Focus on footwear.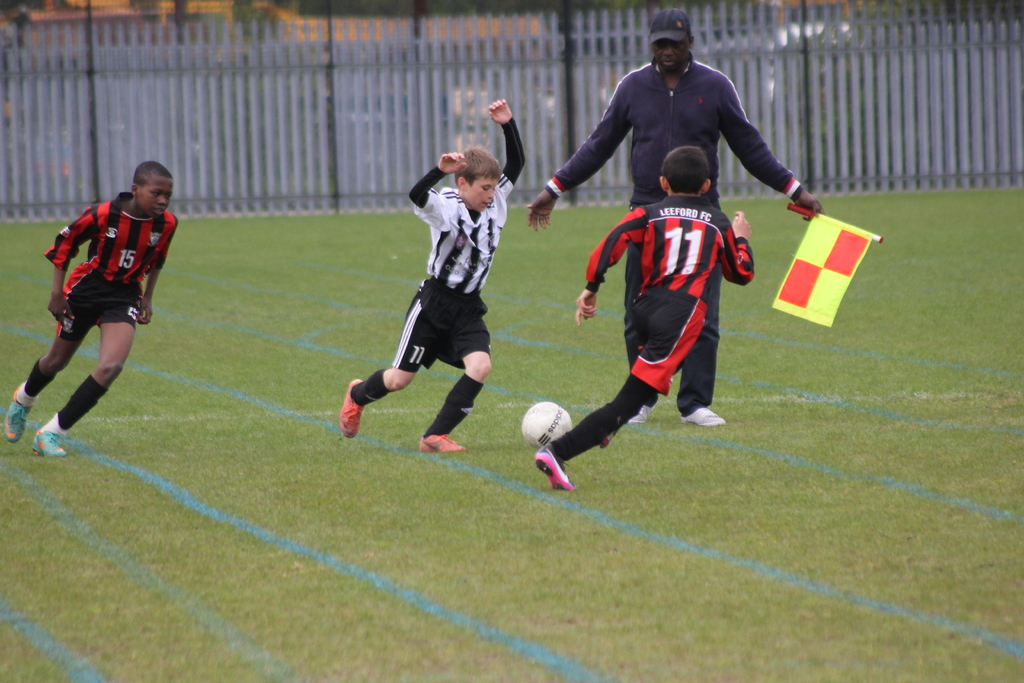
Focused at Rect(417, 432, 465, 452).
